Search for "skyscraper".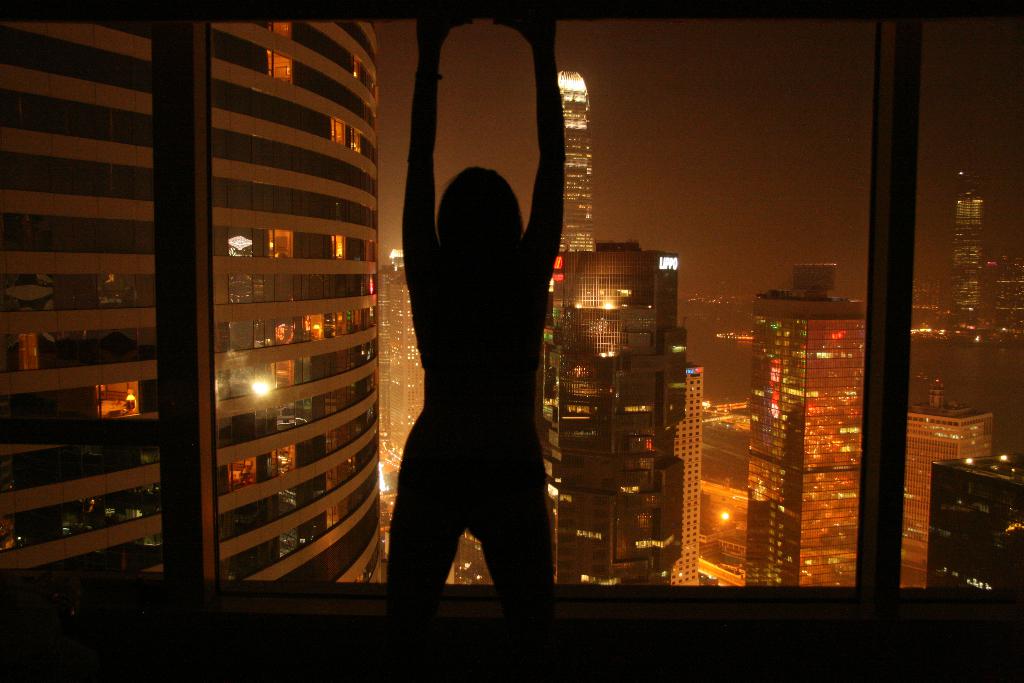
Found at 746,256,860,588.
